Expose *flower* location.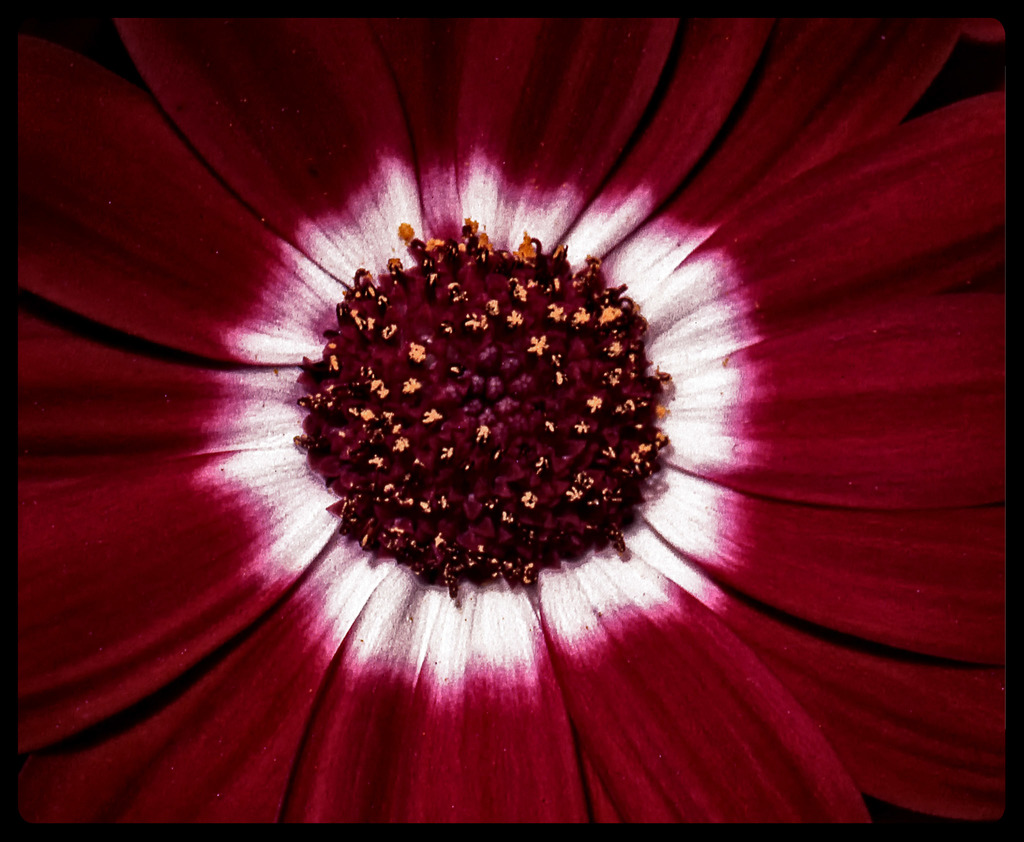
Exposed at [0,18,1023,831].
